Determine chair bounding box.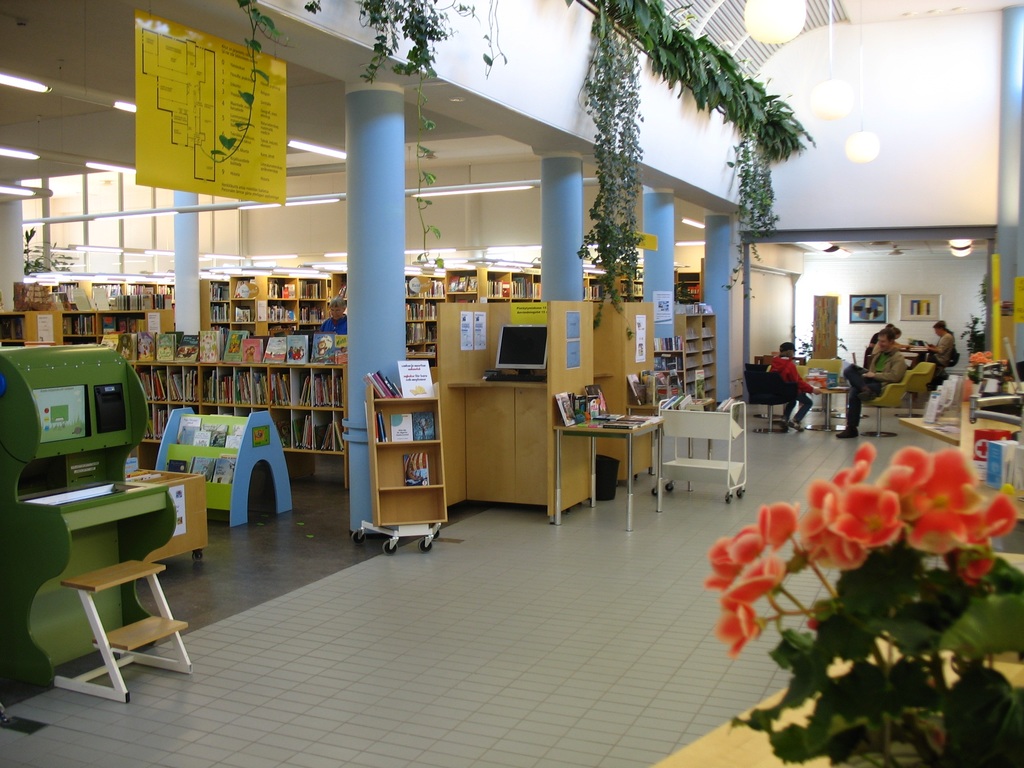
Determined: region(858, 381, 907, 436).
